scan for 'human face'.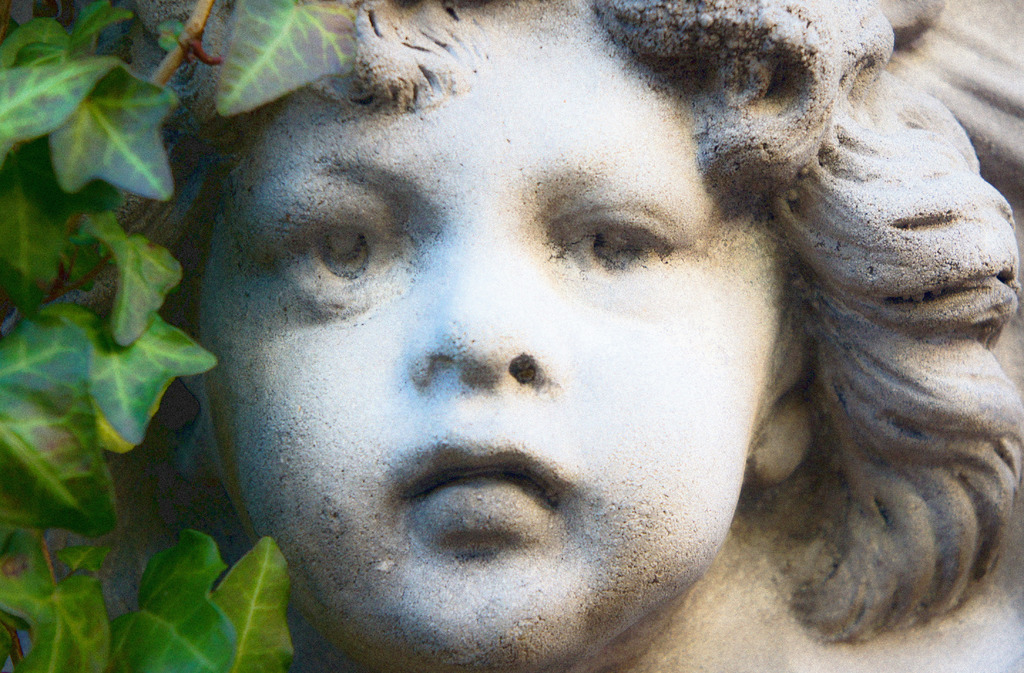
Scan result: select_region(197, 0, 796, 663).
